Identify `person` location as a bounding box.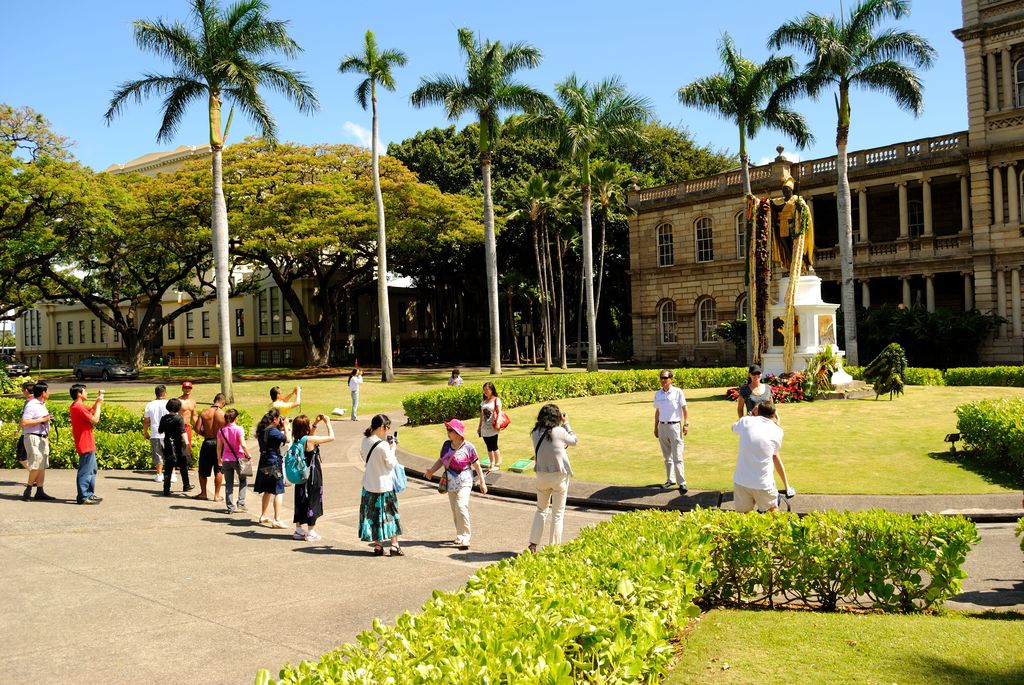
<region>653, 371, 689, 494</region>.
